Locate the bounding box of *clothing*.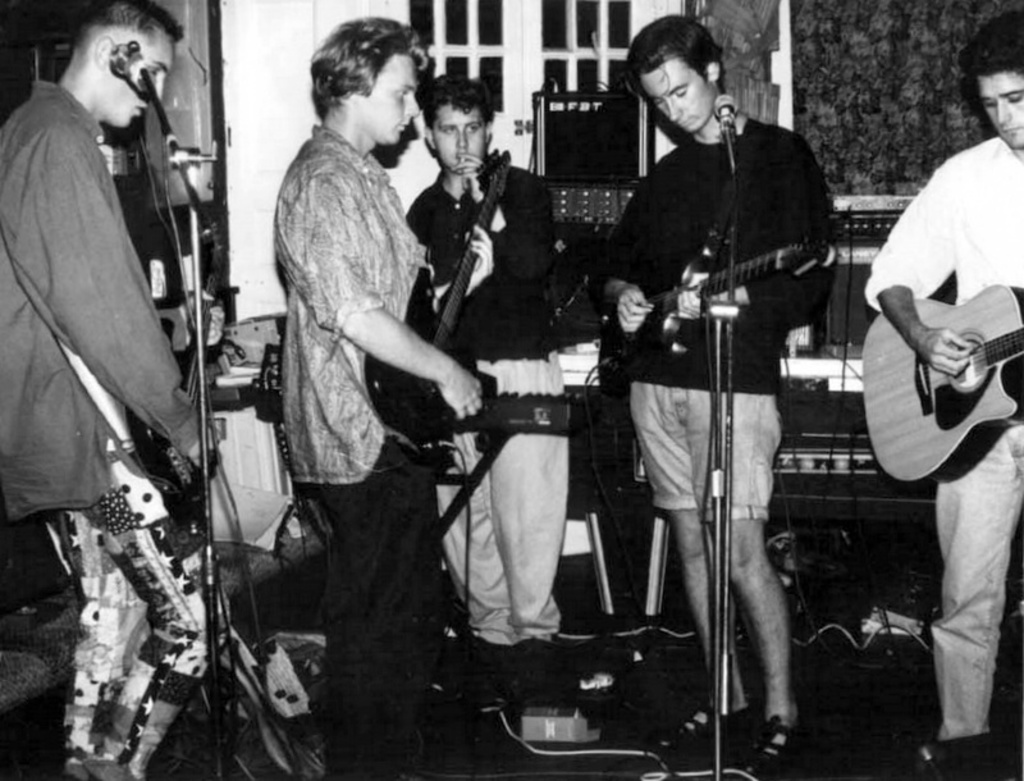
Bounding box: x1=276, y1=128, x2=426, y2=483.
